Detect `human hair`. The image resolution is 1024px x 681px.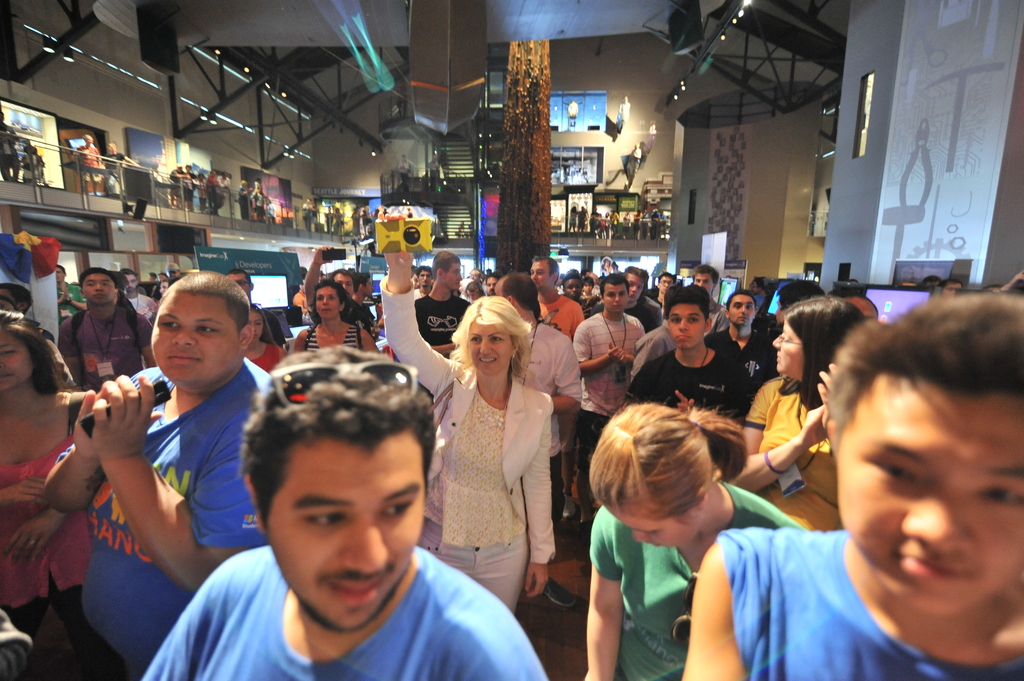
left=2, top=307, right=62, bottom=398.
